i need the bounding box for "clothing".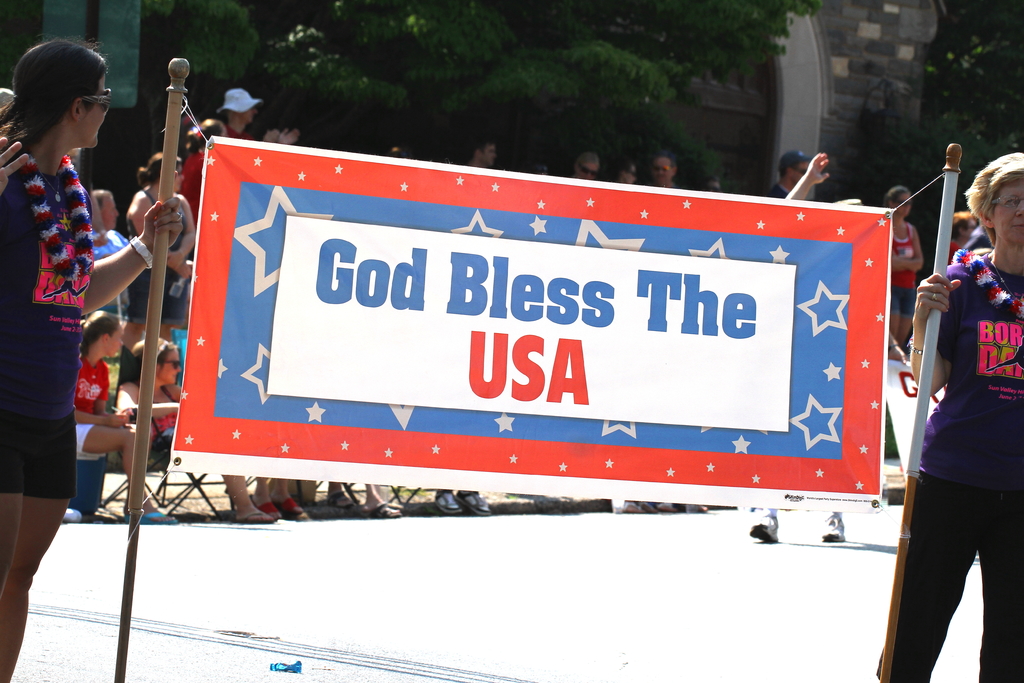
Here it is: BBox(0, 136, 93, 509).
